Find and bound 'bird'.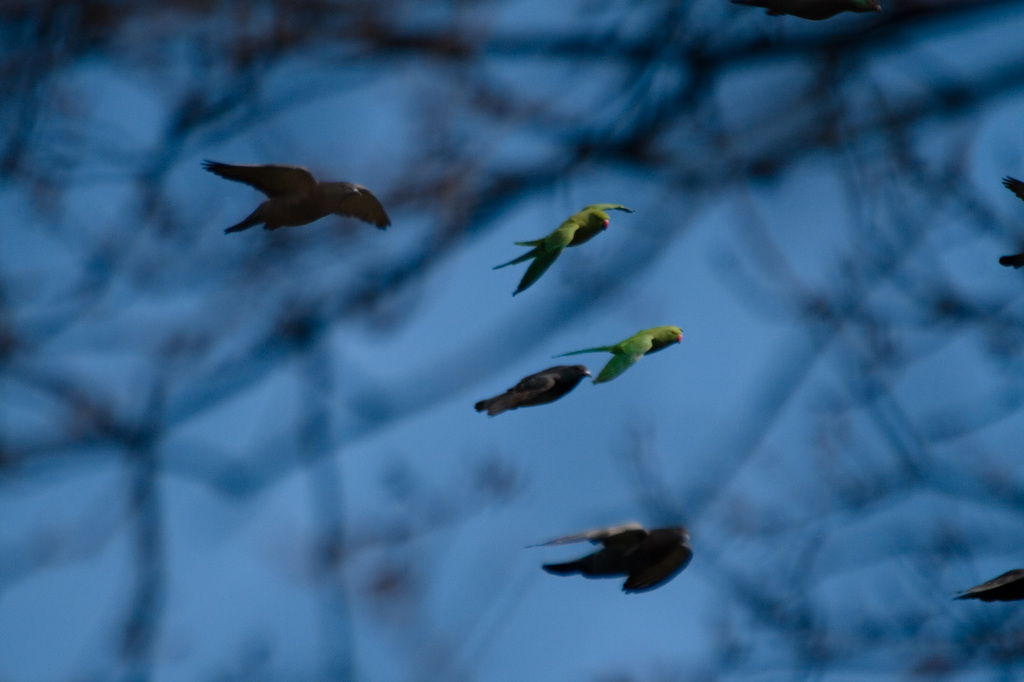
Bound: x1=1000 y1=176 x2=1023 y2=270.
